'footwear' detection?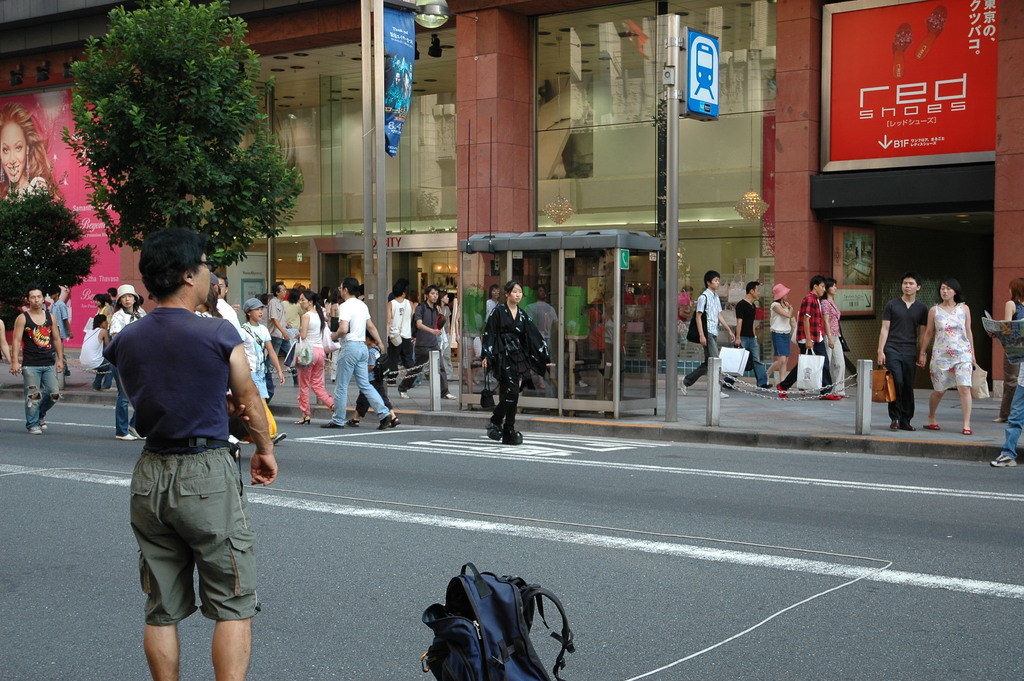
{"x1": 322, "y1": 422, "x2": 342, "y2": 429}
